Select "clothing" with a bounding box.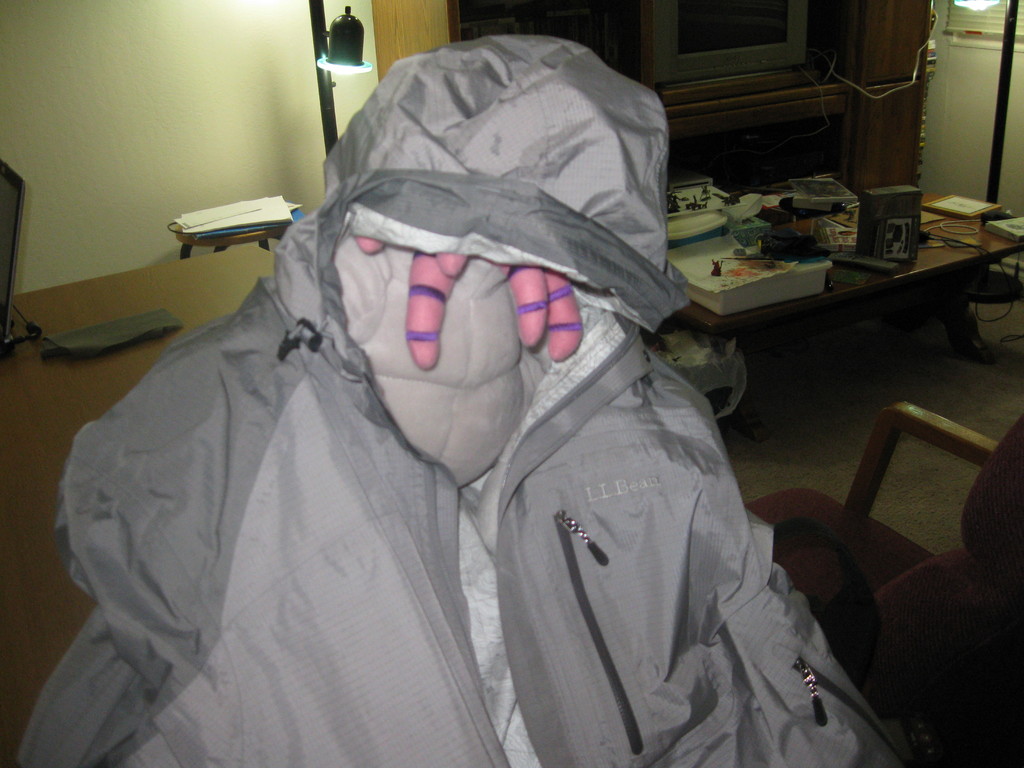
{"x1": 100, "y1": 56, "x2": 847, "y2": 767}.
